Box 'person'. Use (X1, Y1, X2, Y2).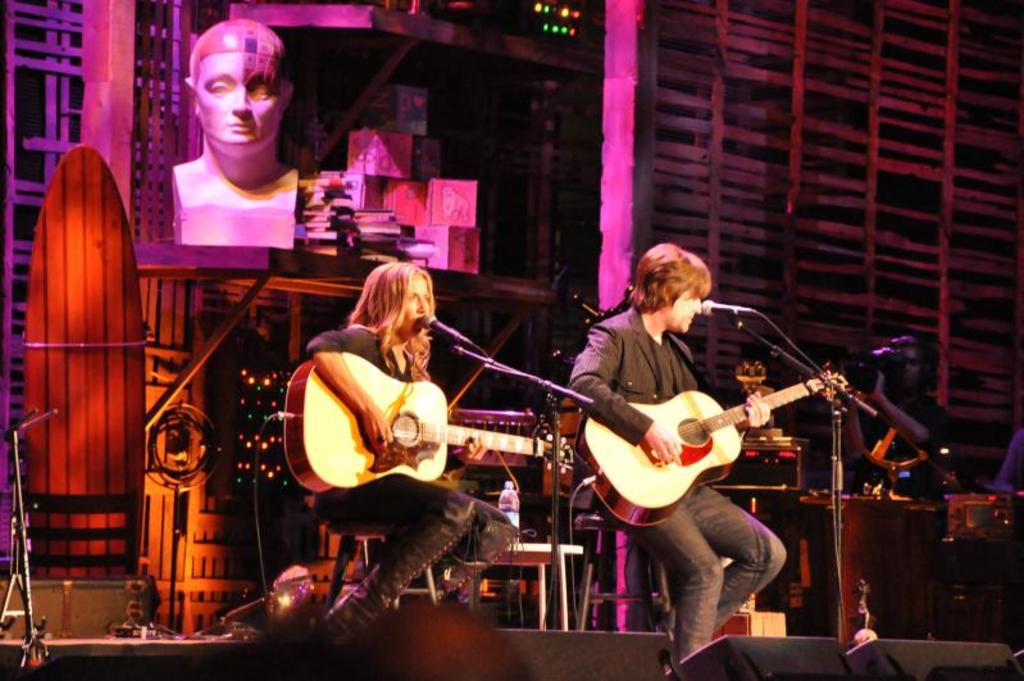
(167, 17, 293, 240).
